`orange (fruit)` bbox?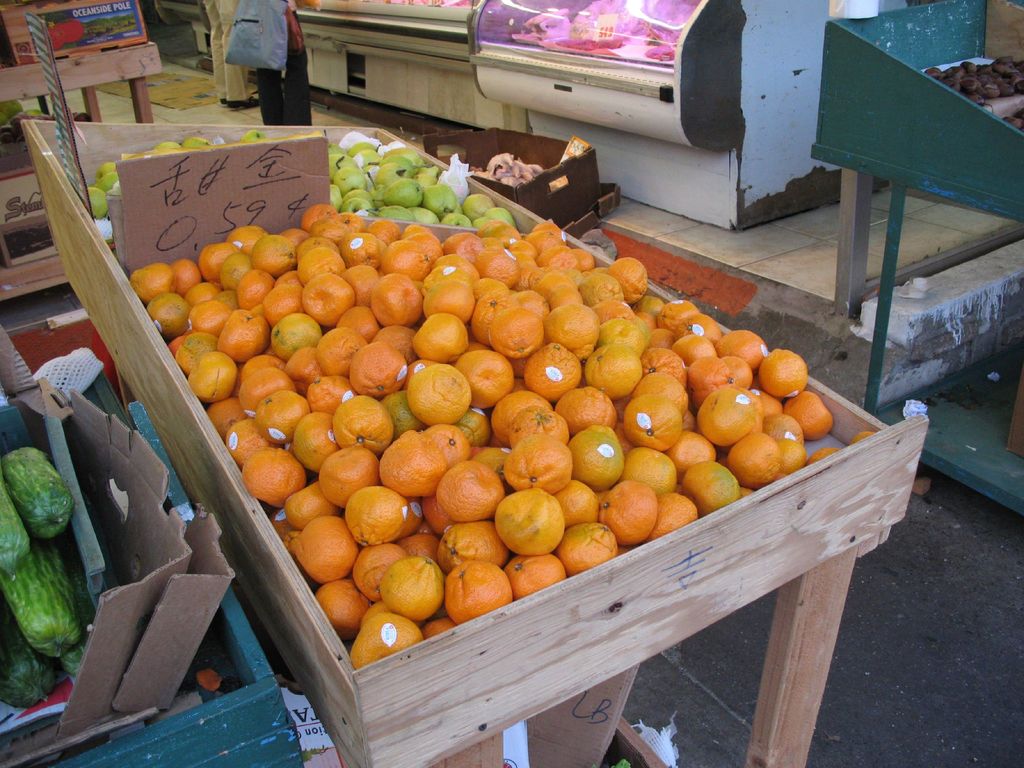
(x1=793, y1=390, x2=840, y2=435)
